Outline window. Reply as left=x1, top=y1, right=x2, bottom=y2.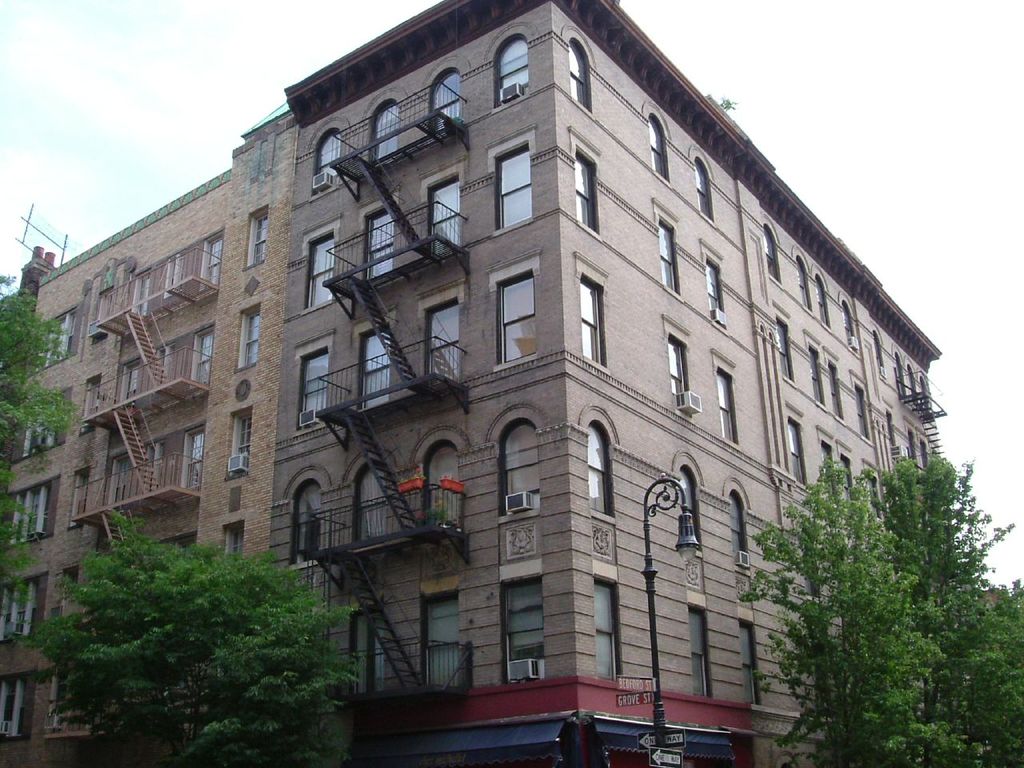
left=130, top=276, right=150, bottom=320.
